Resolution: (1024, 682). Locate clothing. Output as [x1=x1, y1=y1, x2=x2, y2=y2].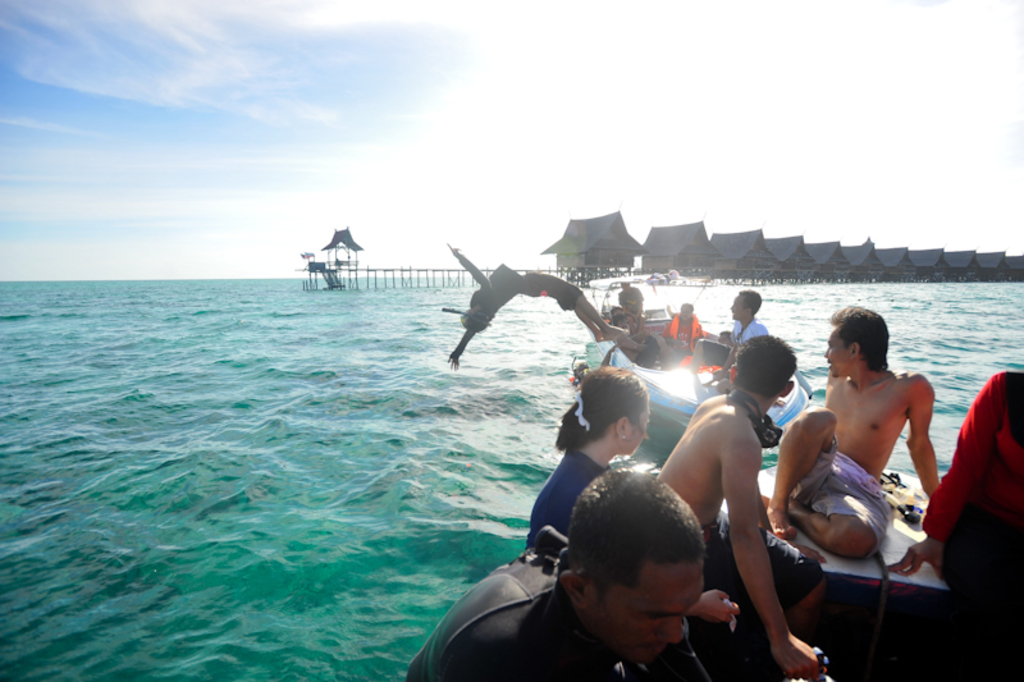
[x1=919, y1=363, x2=1023, y2=610].
